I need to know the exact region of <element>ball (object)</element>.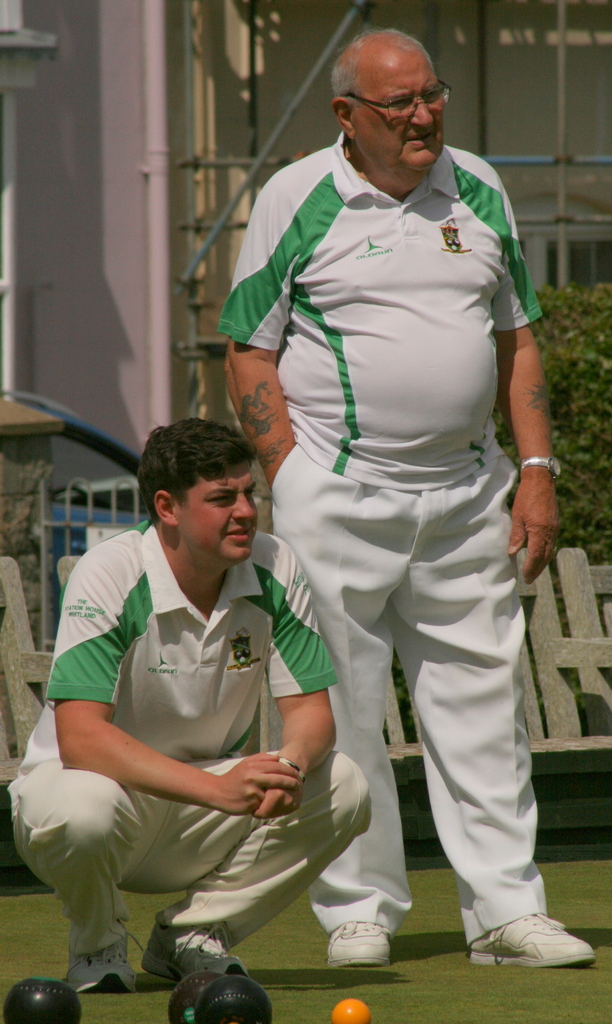
Region: crop(1, 981, 84, 1023).
